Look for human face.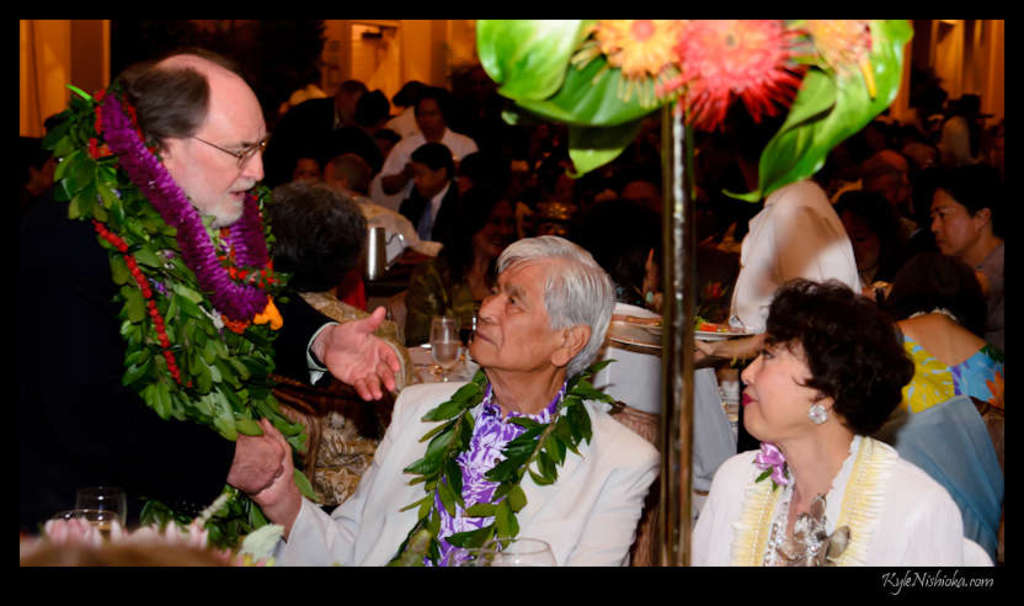
Found: <box>292,155,319,179</box>.
